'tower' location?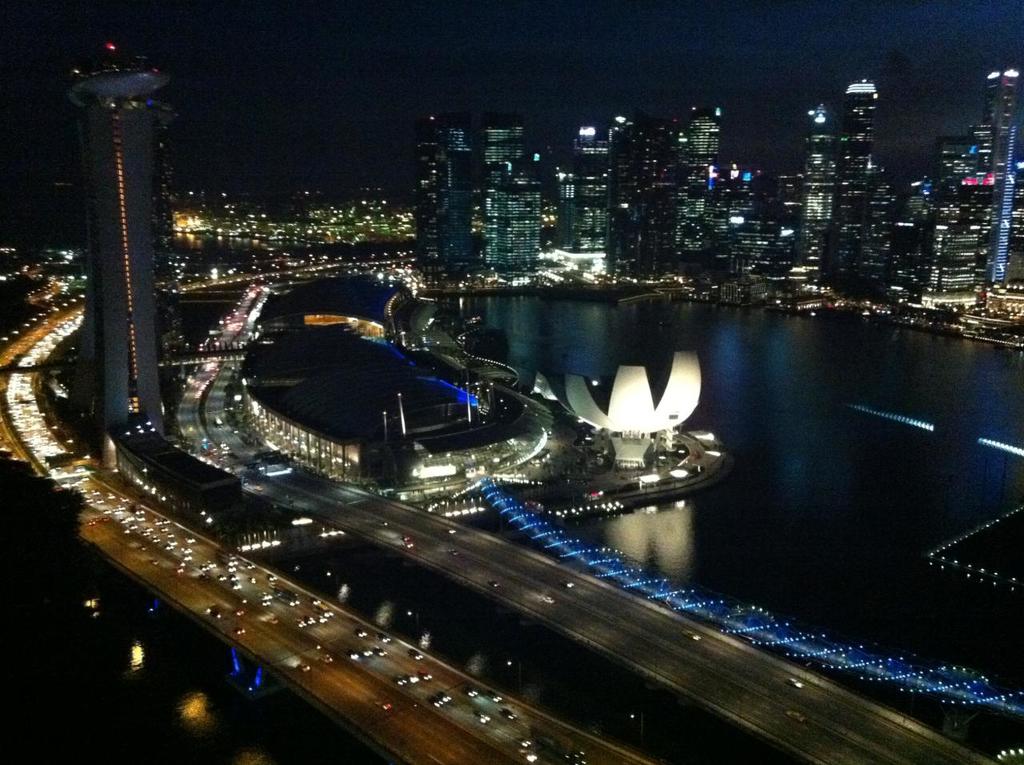
box(405, 117, 479, 278)
